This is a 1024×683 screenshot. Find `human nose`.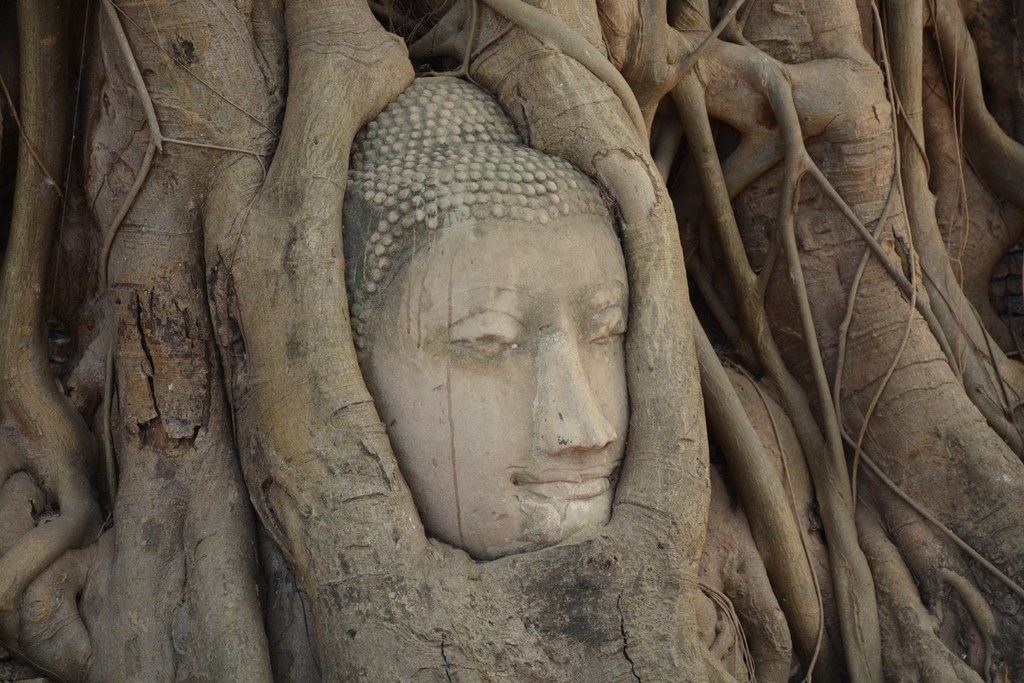
Bounding box: 536/333/618/457.
